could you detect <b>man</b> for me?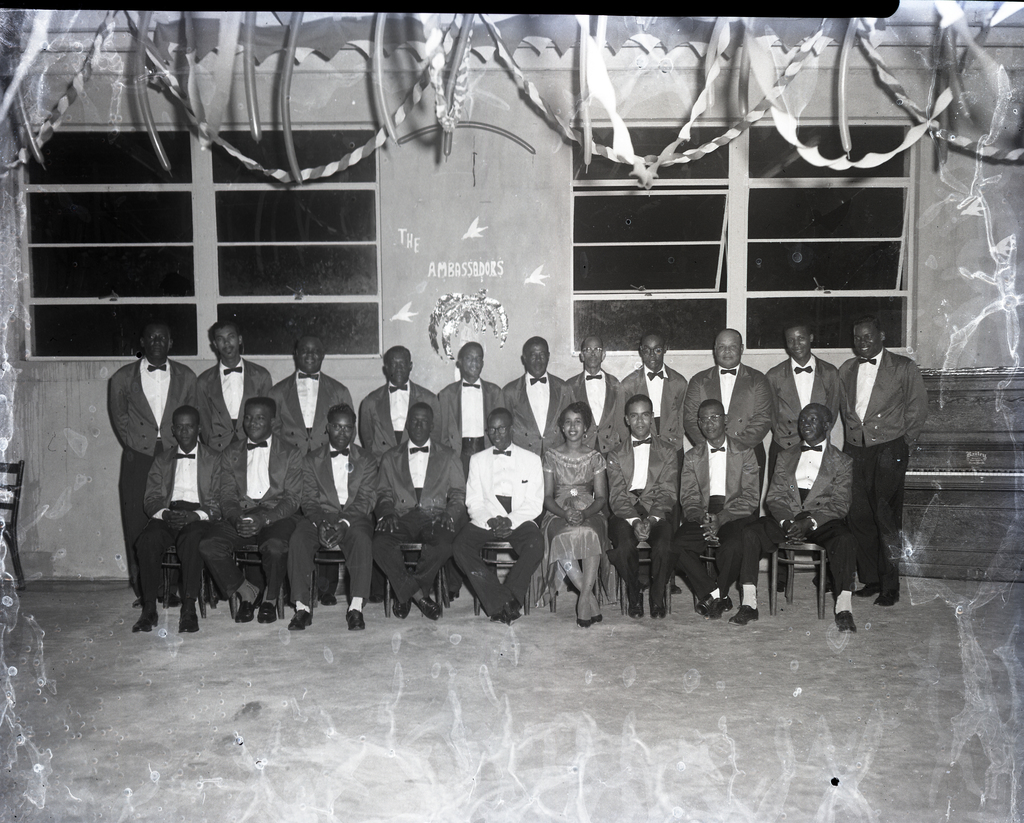
Detection result: x1=207, y1=394, x2=303, y2=619.
